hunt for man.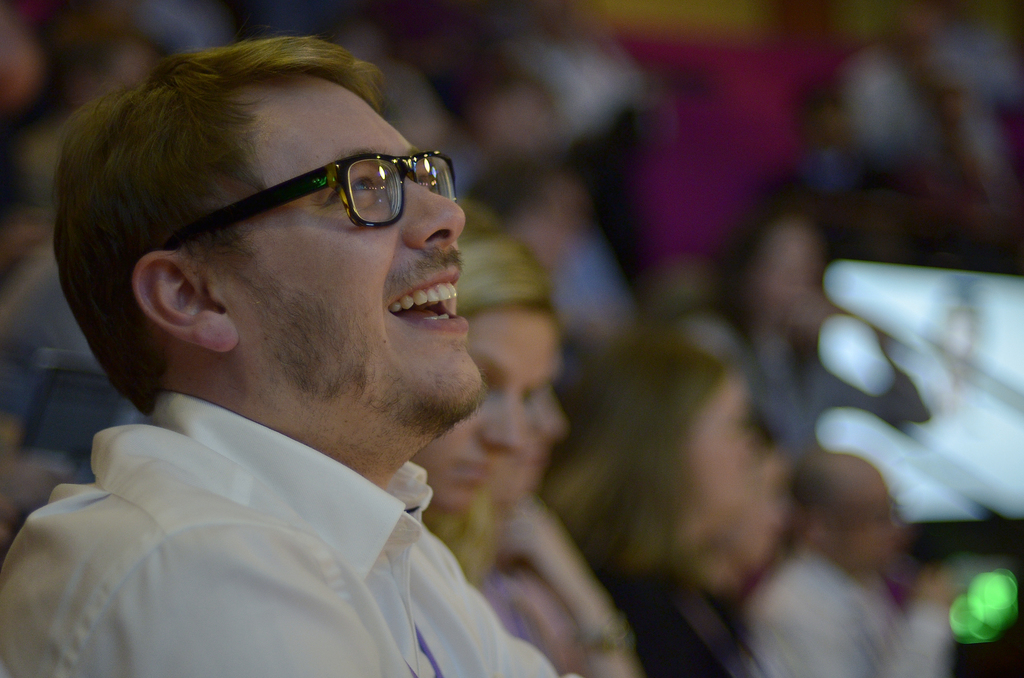
Hunted down at [left=741, top=449, right=959, bottom=677].
